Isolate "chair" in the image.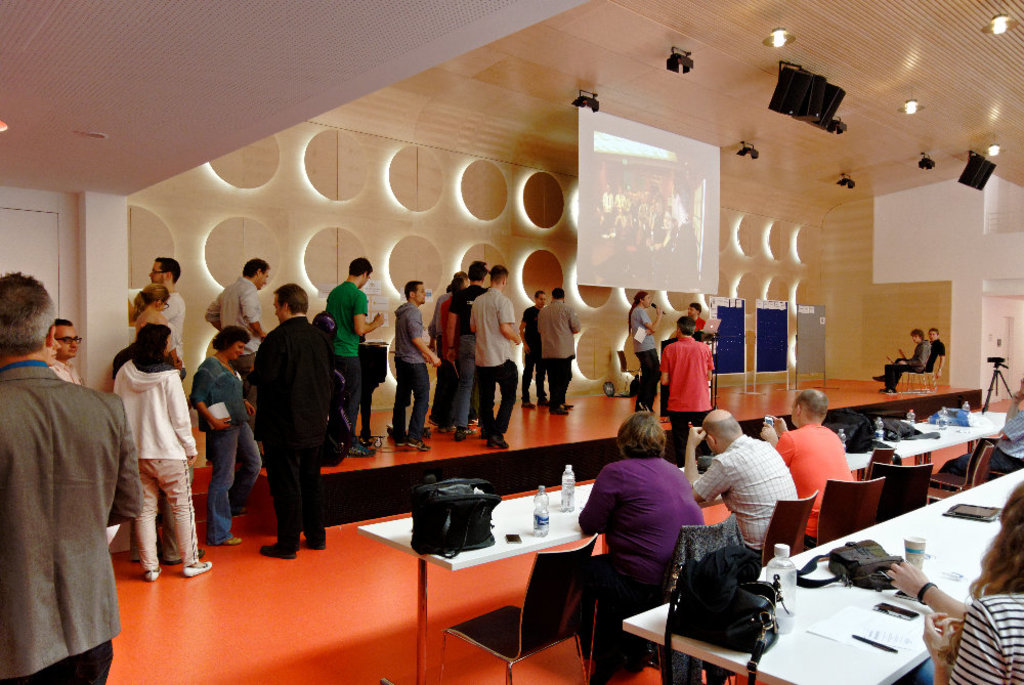
Isolated region: BBox(804, 476, 884, 548).
